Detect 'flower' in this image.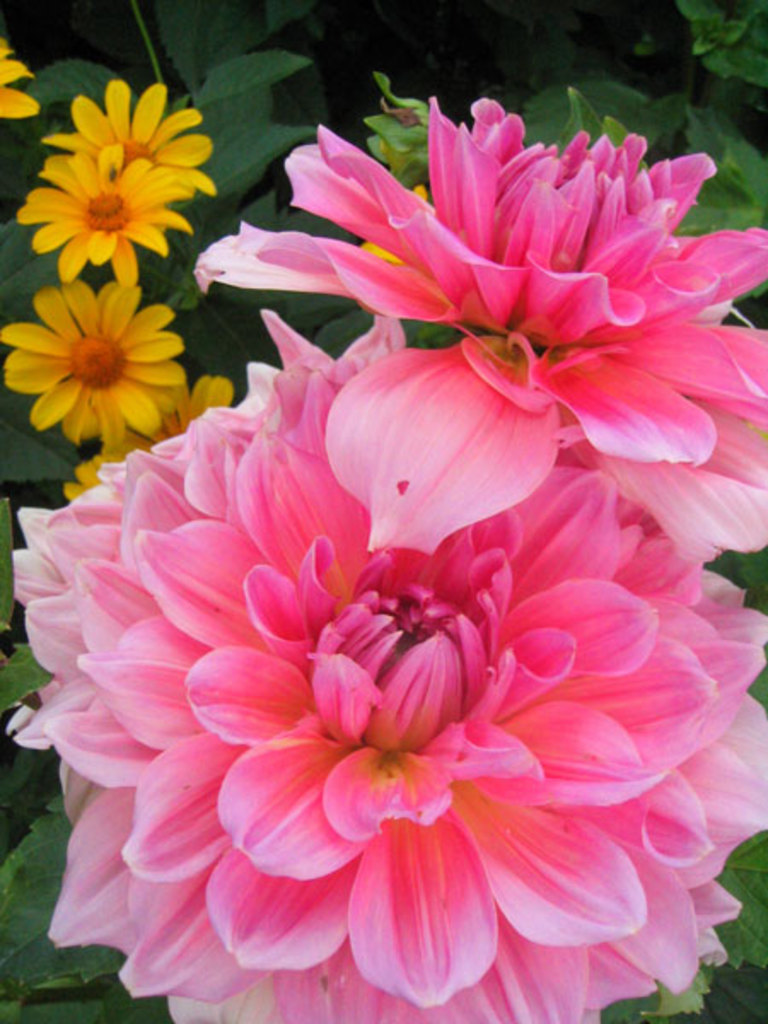
Detection: l=9, t=251, r=191, b=435.
